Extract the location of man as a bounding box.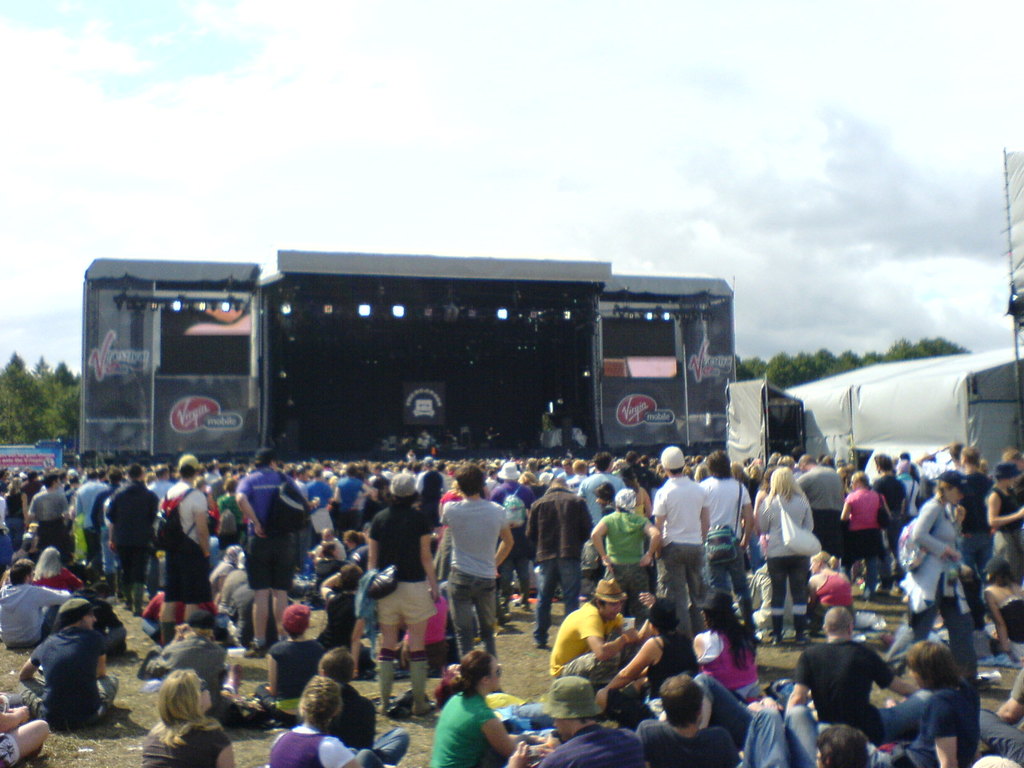
locate(637, 673, 740, 767).
